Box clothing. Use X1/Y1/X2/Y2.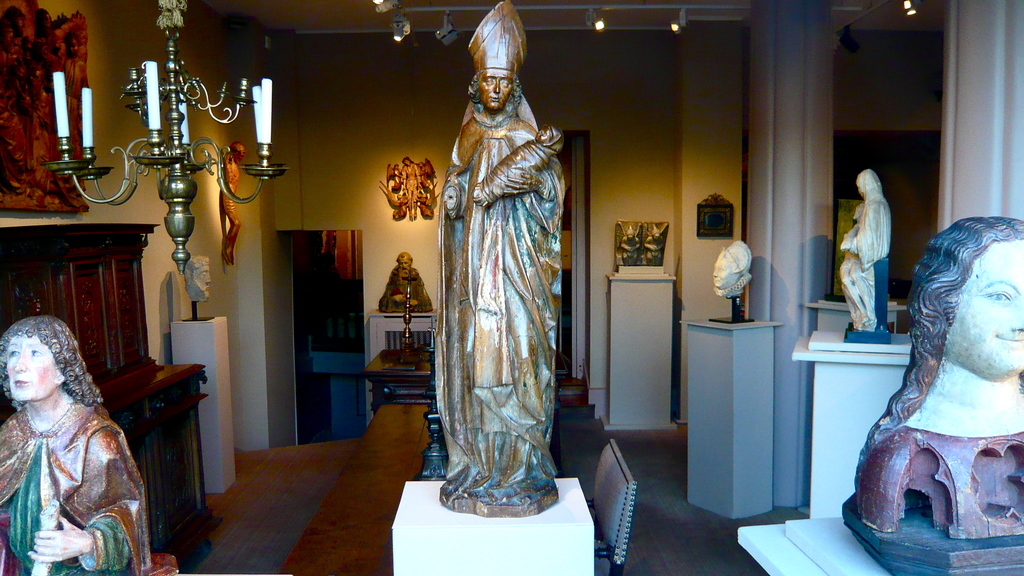
480/124/566/205.
